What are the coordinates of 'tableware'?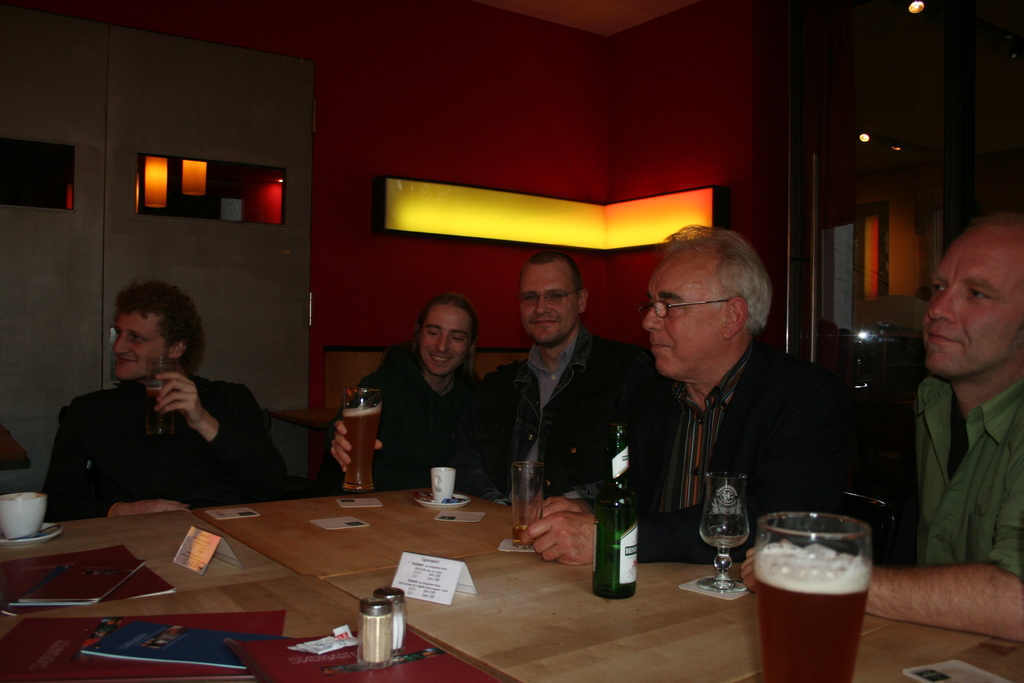
x1=412, y1=462, x2=481, y2=512.
